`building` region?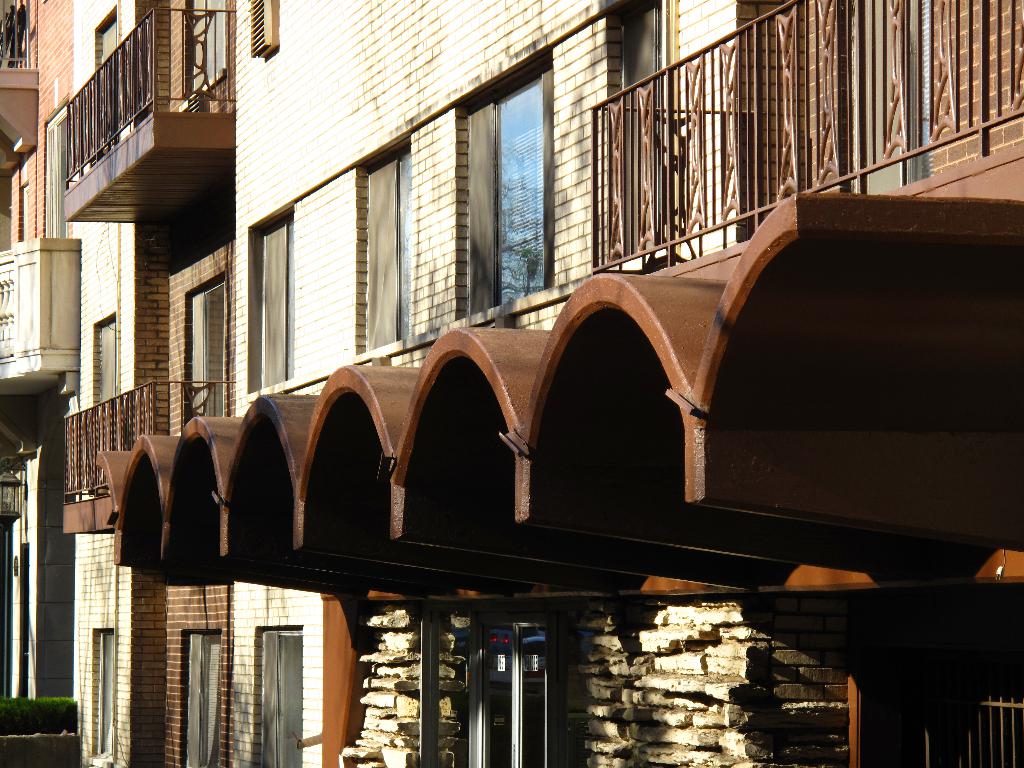
select_region(40, 0, 1023, 767)
